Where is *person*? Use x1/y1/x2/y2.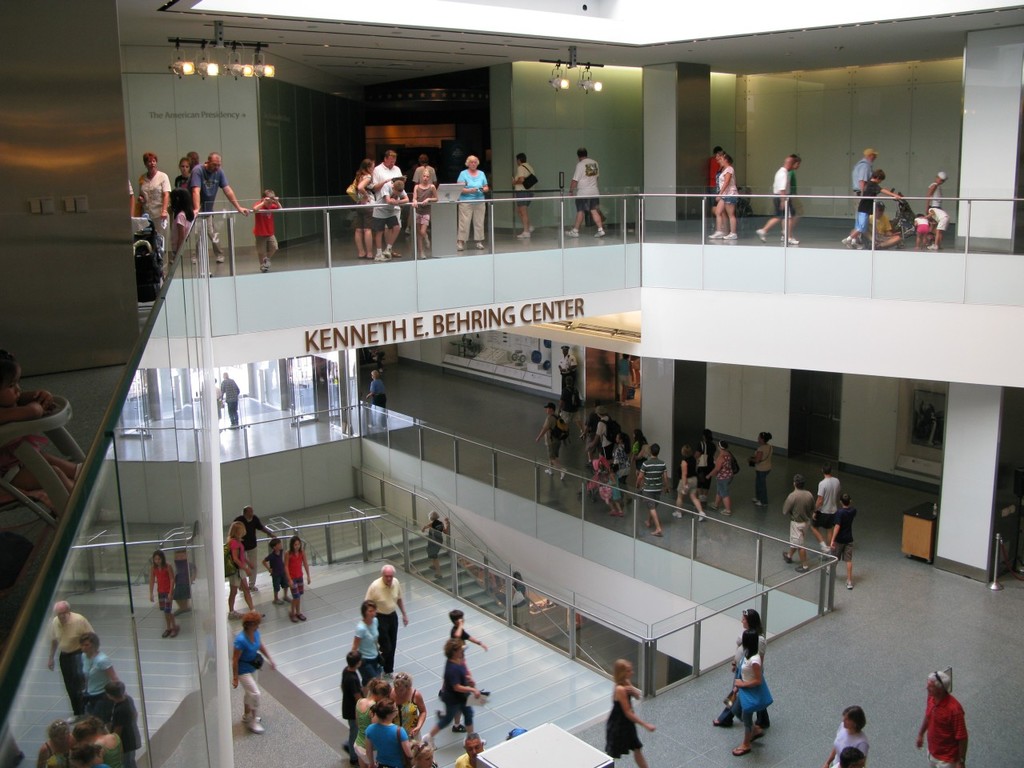
920/163/950/205.
